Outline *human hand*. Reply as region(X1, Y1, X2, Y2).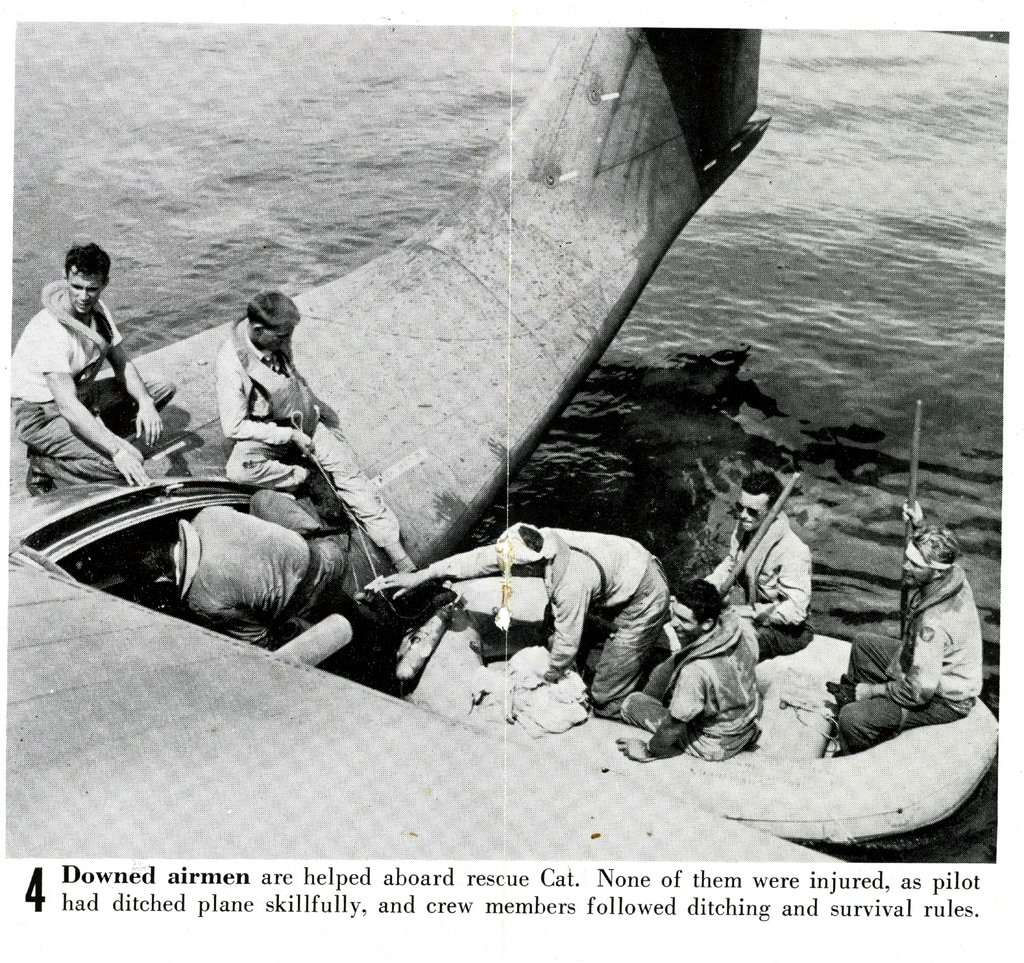
region(113, 449, 153, 485).
